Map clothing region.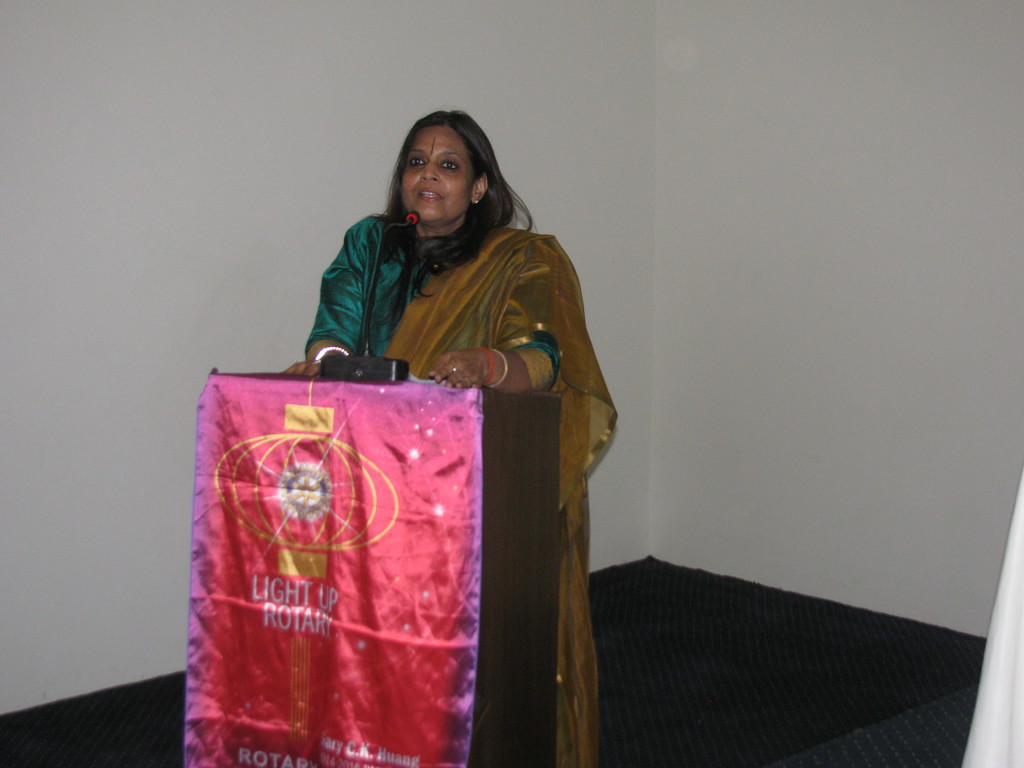
Mapped to (x1=301, y1=154, x2=605, y2=678).
